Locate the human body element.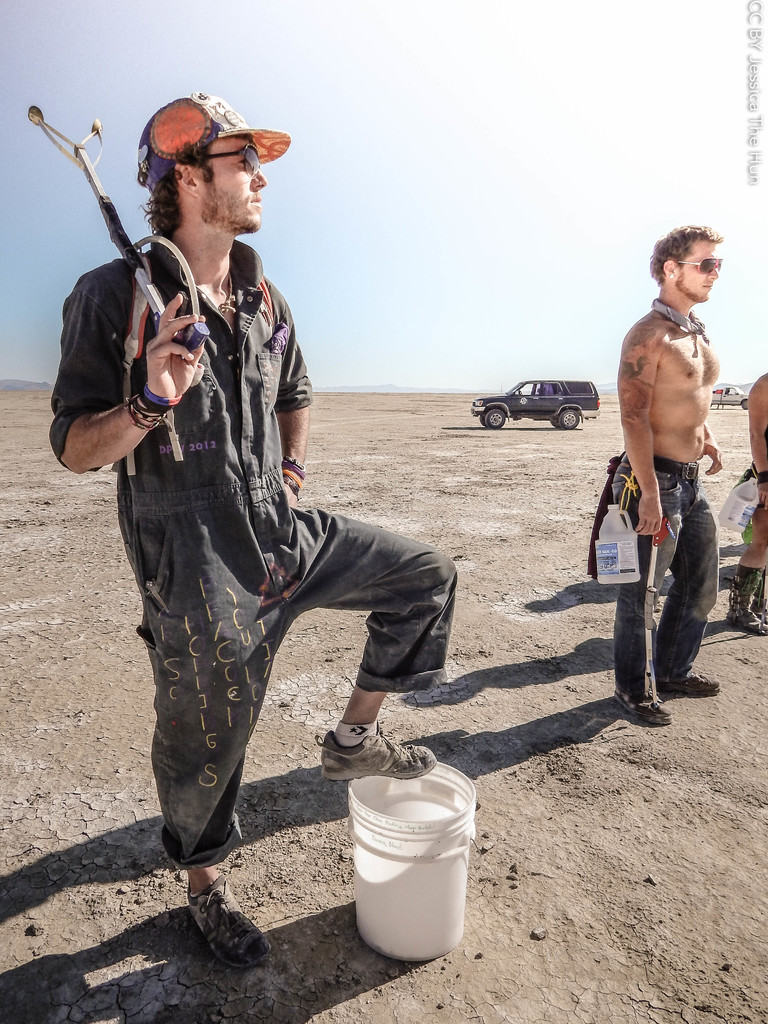
Element bbox: select_region(44, 250, 458, 968).
